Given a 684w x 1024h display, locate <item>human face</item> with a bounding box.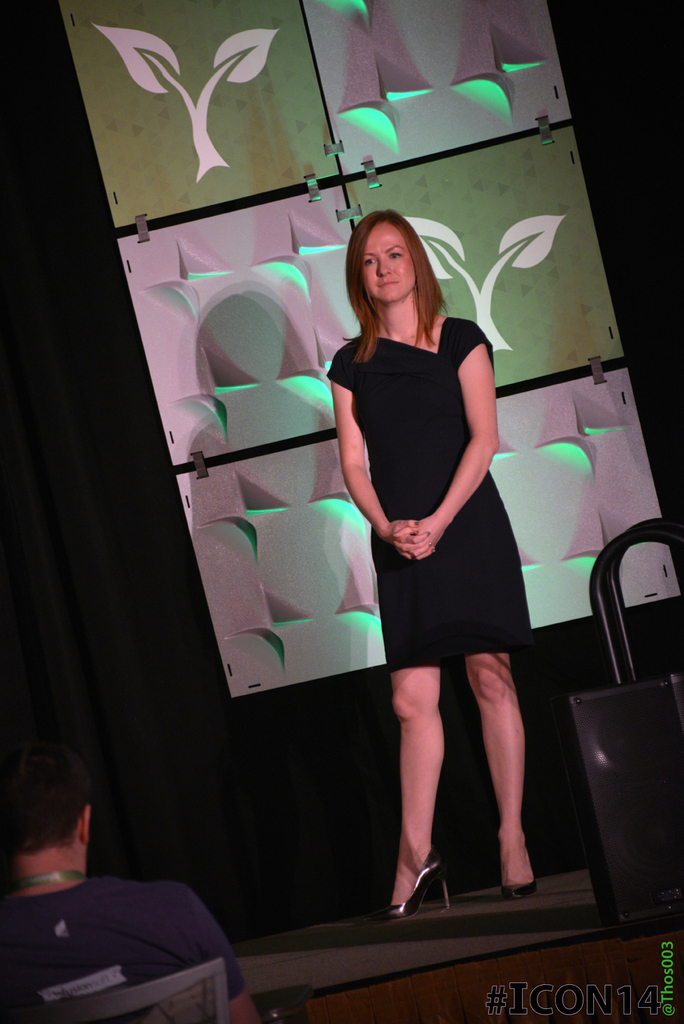
Located: box=[365, 226, 412, 299].
